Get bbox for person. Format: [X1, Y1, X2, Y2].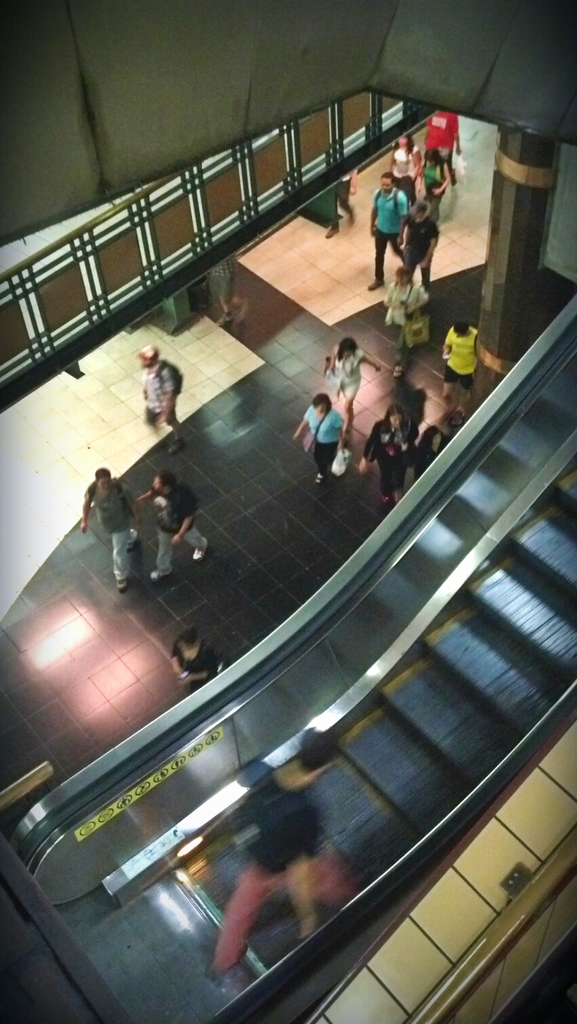
[128, 468, 214, 582].
